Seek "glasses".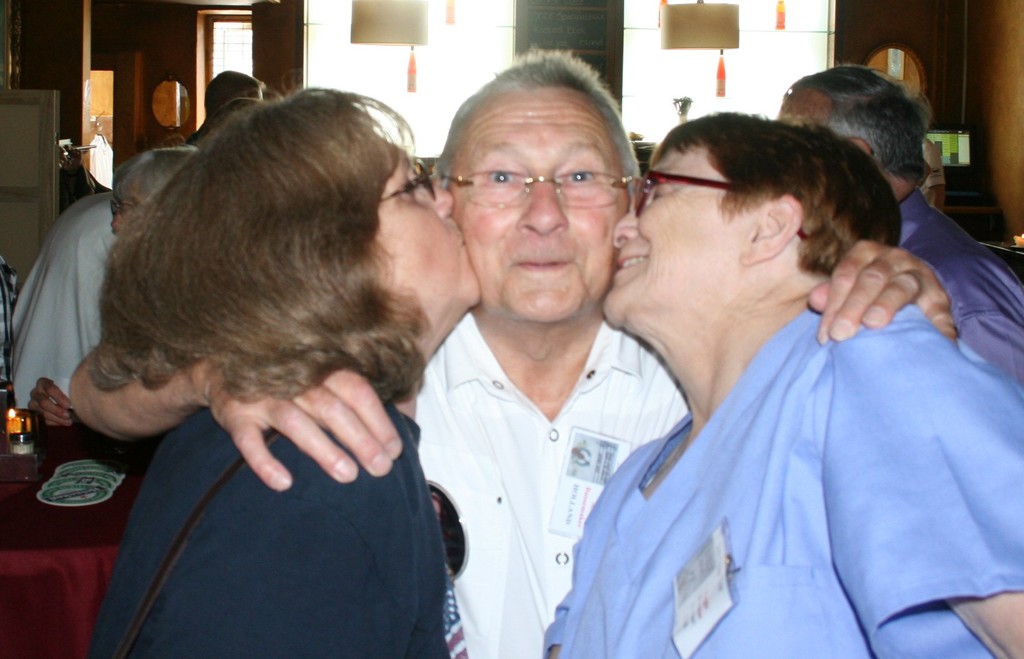
<bbox>640, 168, 744, 215</bbox>.
